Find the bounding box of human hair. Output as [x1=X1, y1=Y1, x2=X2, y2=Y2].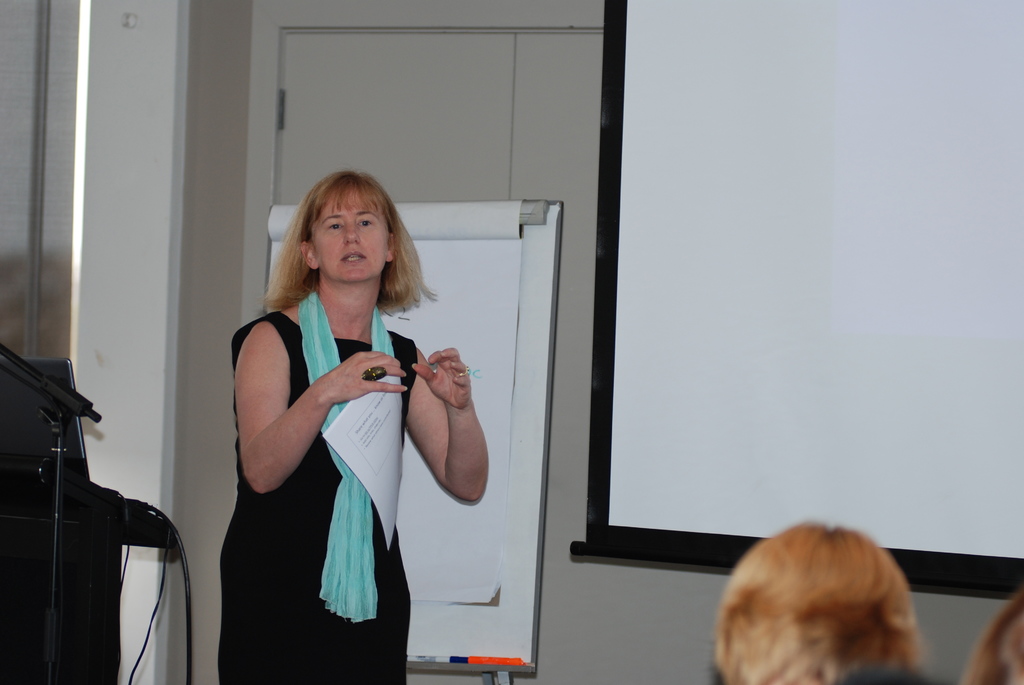
[x1=707, y1=556, x2=946, y2=684].
